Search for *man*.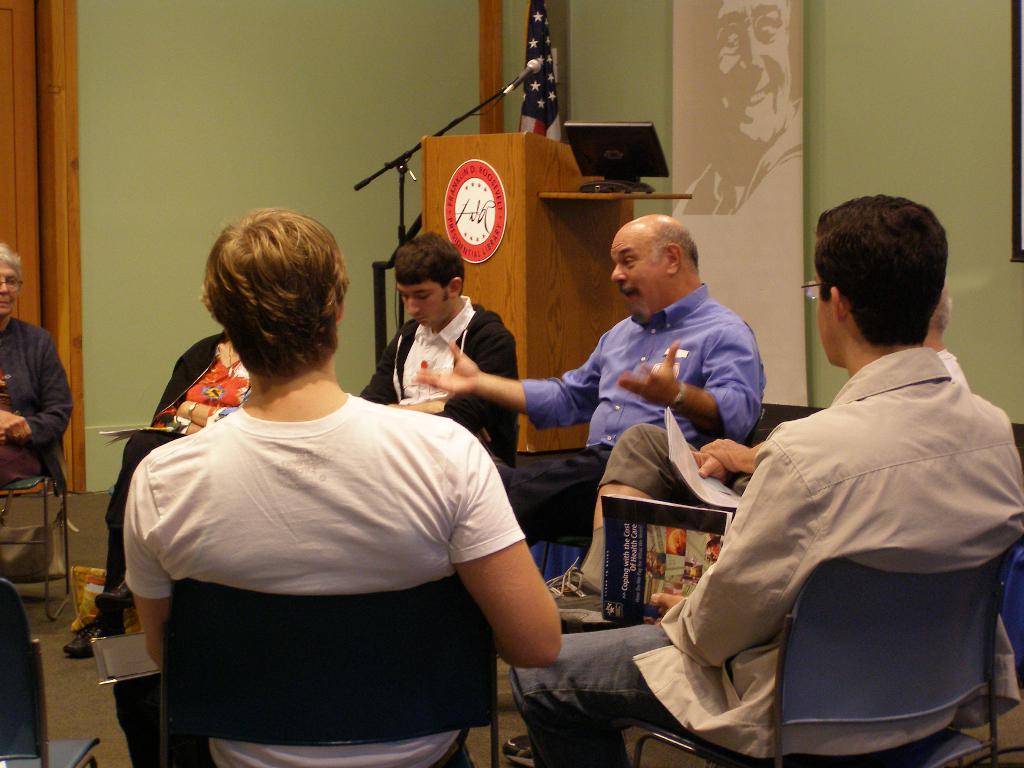
Found at (410,218,782,540).
